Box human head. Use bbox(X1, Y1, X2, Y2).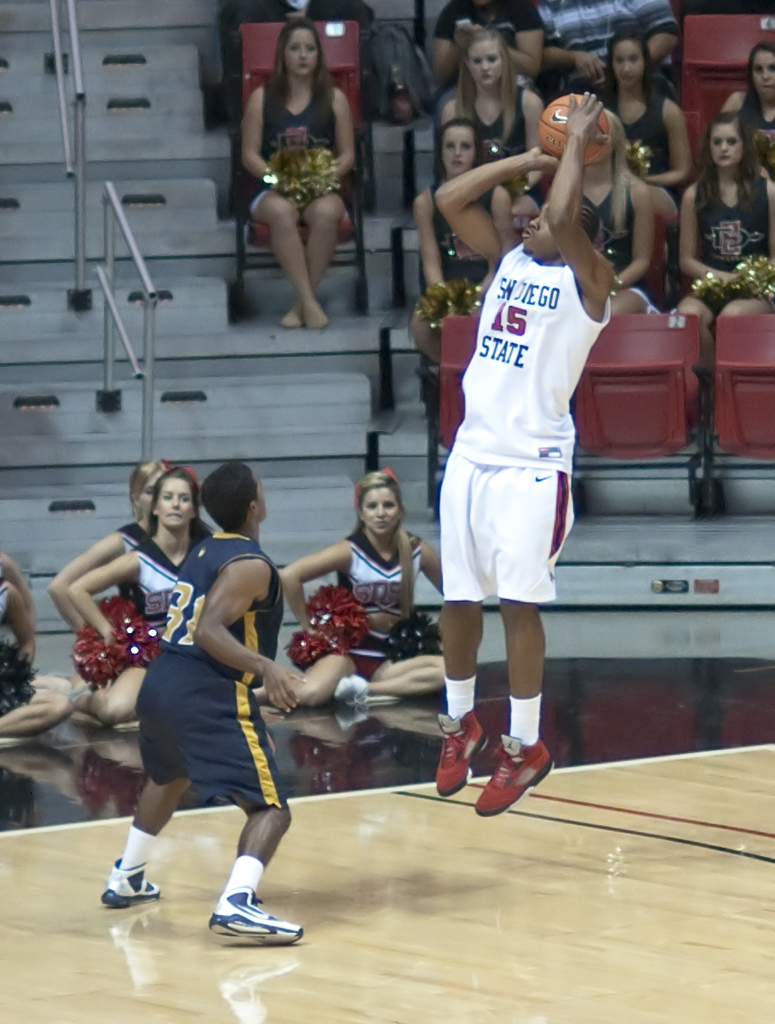
bbox(436, 118, 473, 177).
